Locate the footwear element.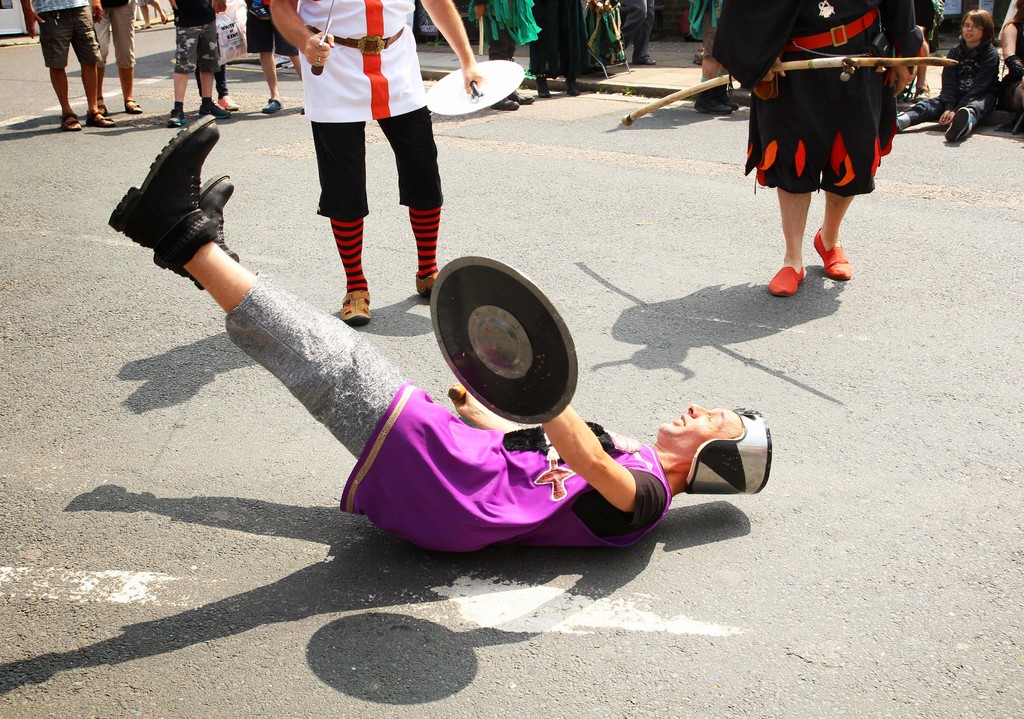
Element bbox: bbox=[84, 107, 115, 129].
